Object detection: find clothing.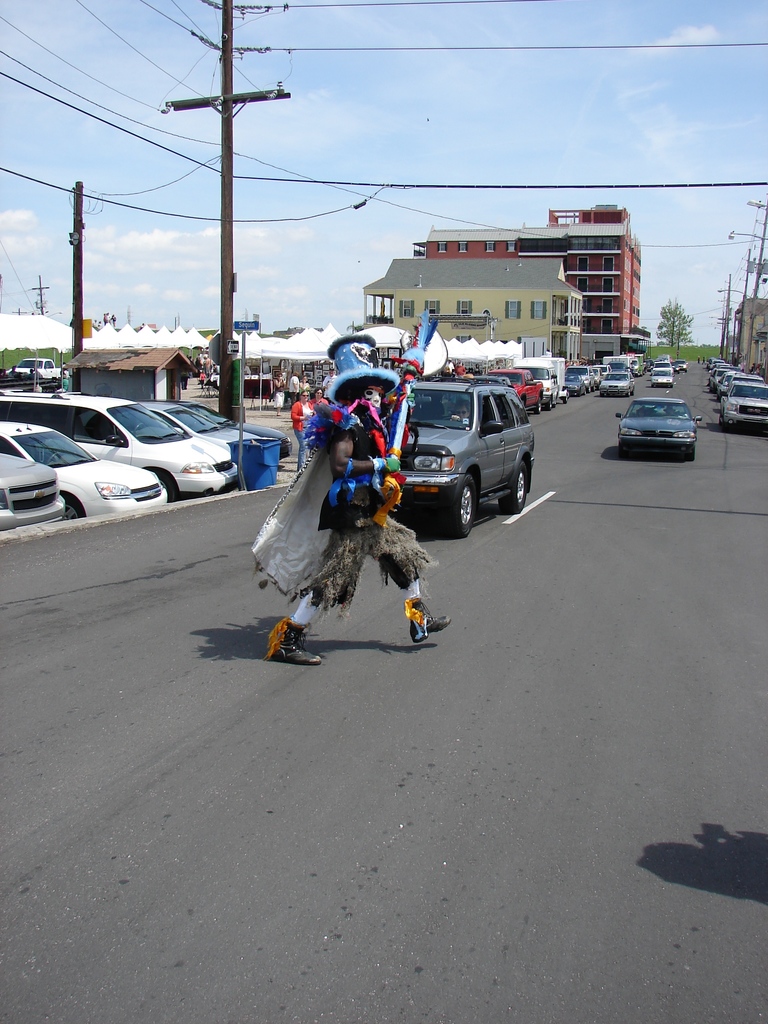
275,378,280,406.
